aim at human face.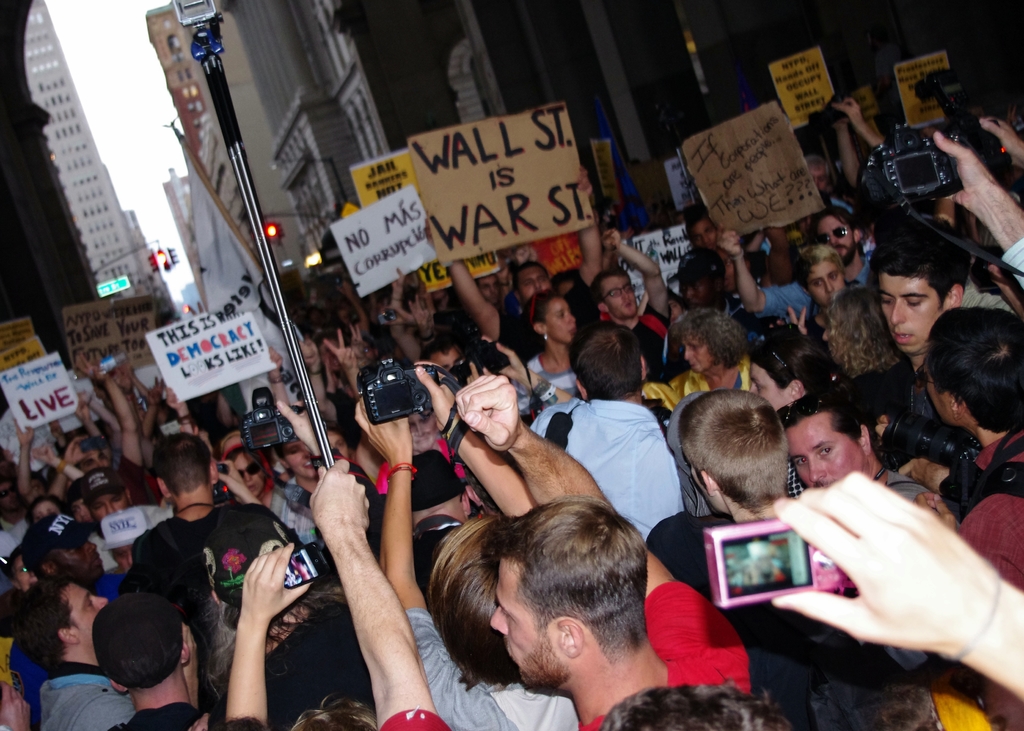
Aimed at 480/277/502/307.
